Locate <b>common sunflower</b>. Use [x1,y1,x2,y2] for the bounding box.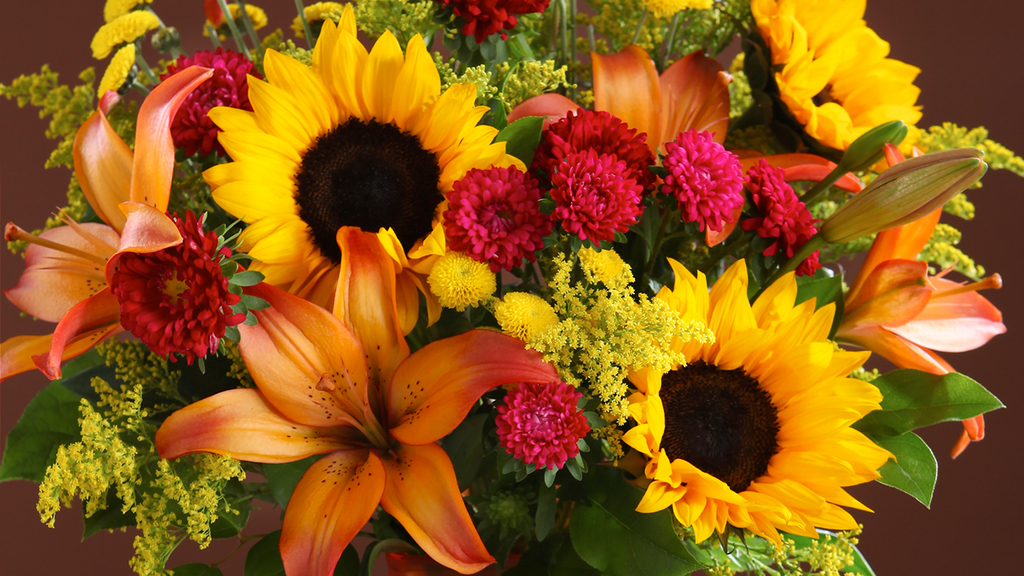
[207,20,527,319].
